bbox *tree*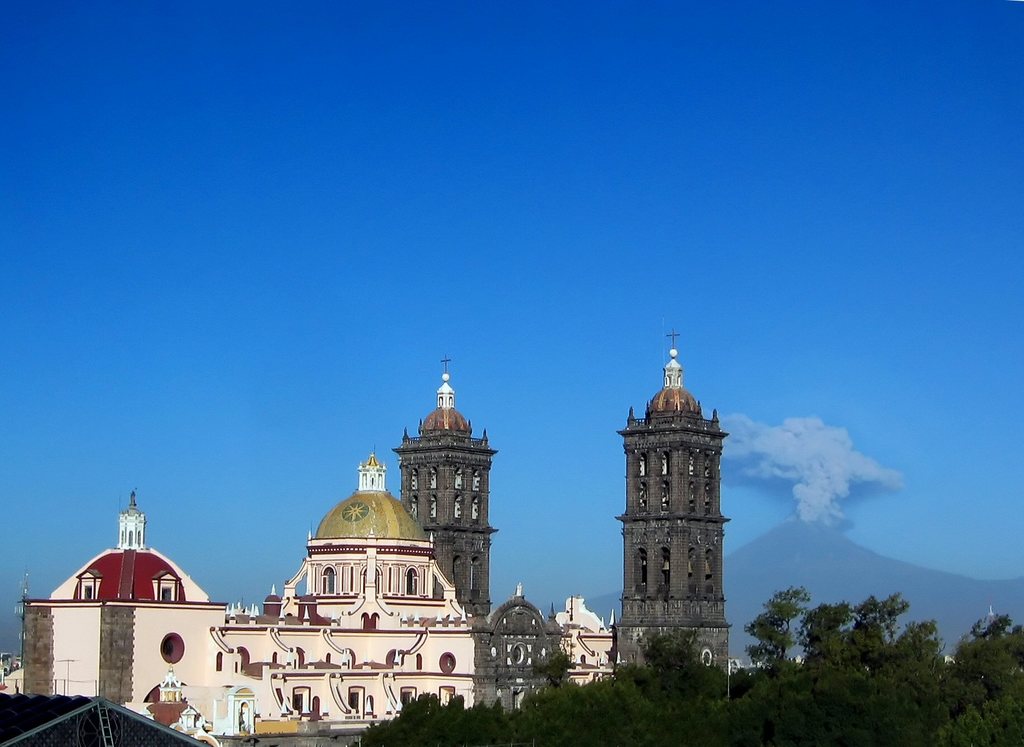
x1=359 y1=694 x2=524 y2=745
